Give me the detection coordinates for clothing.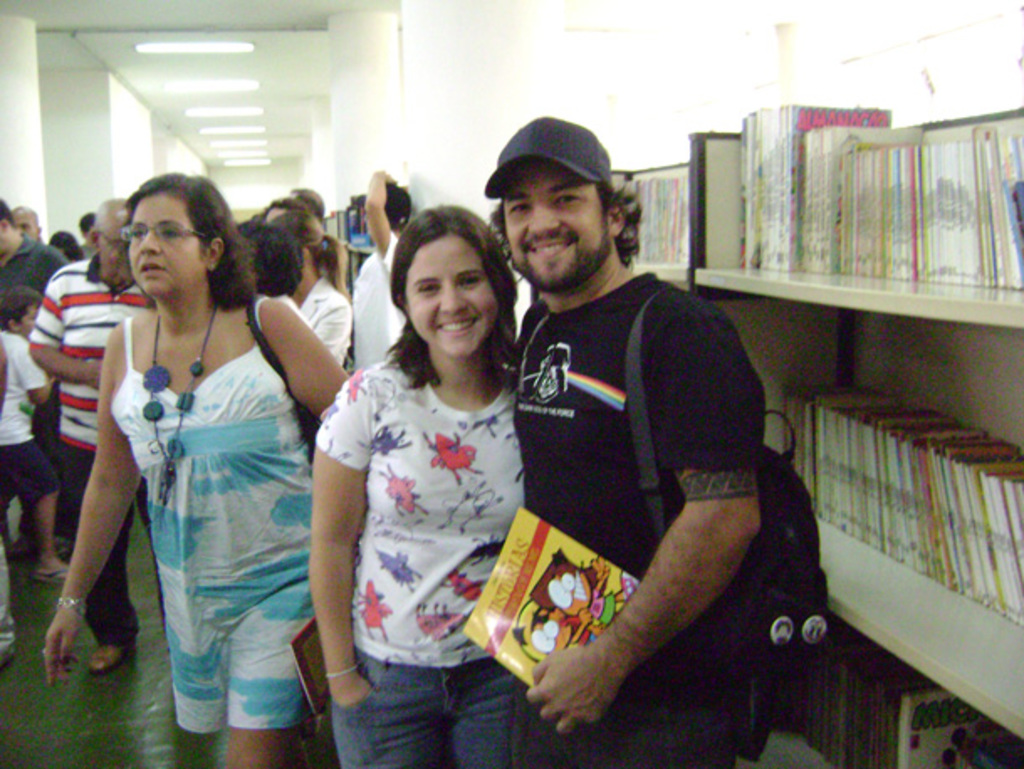
x1=514, y1=274, x2=767, y2=767.
